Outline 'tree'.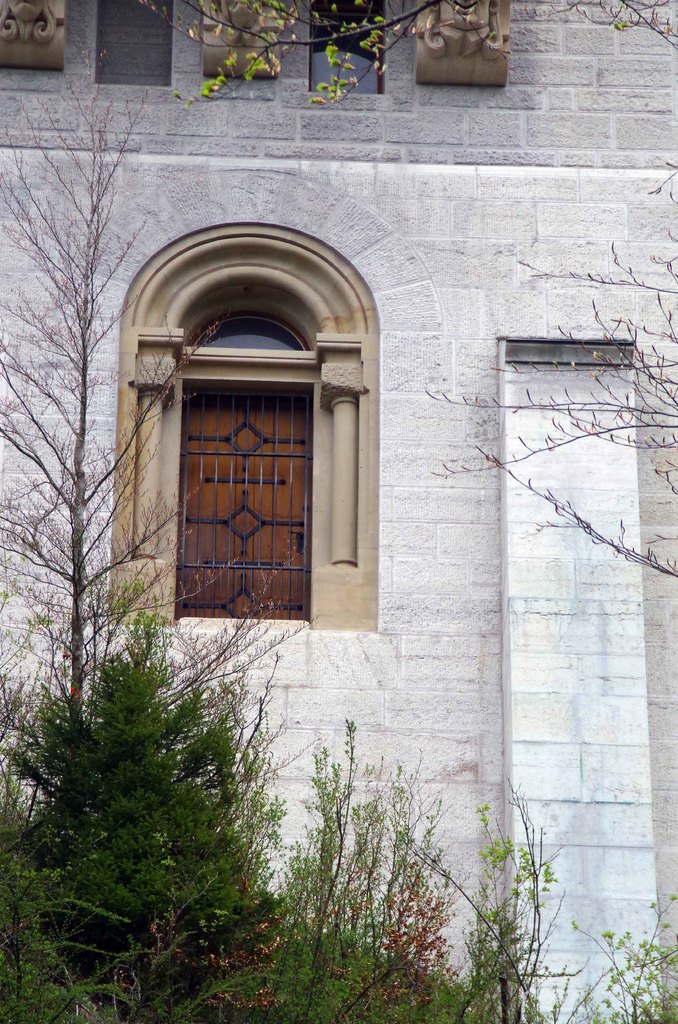
Outline: (x1=418, y1=155, x2=677, y2=572).
